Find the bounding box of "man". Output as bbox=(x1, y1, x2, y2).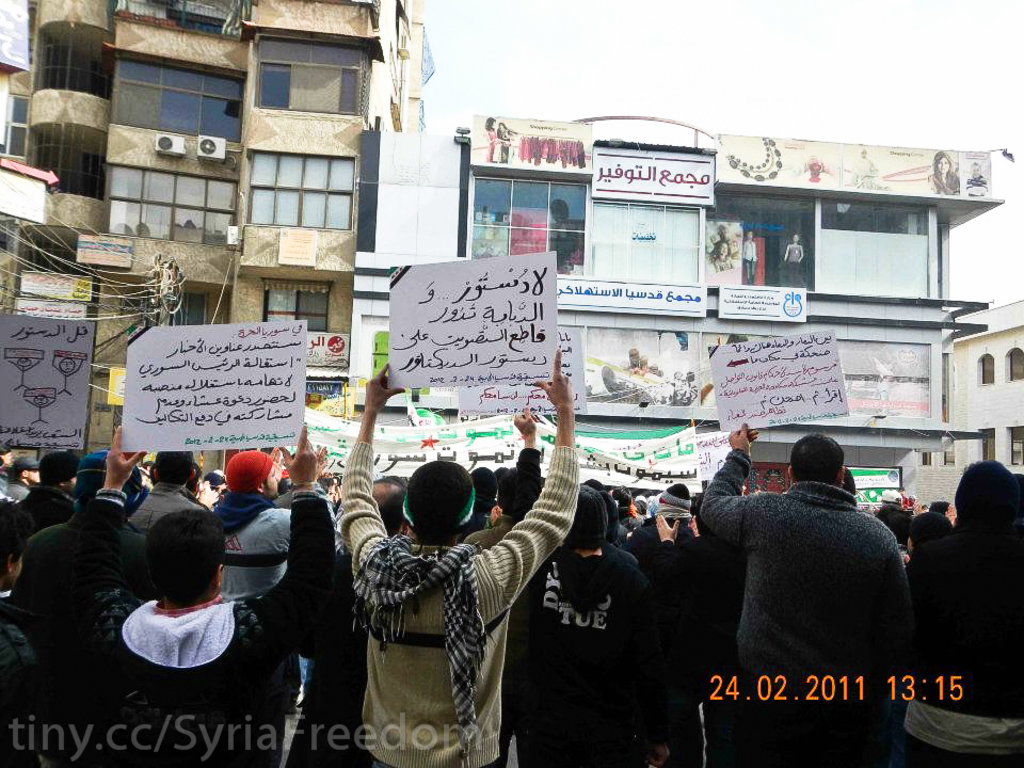
bbox=(112, 417, 336, 767).
